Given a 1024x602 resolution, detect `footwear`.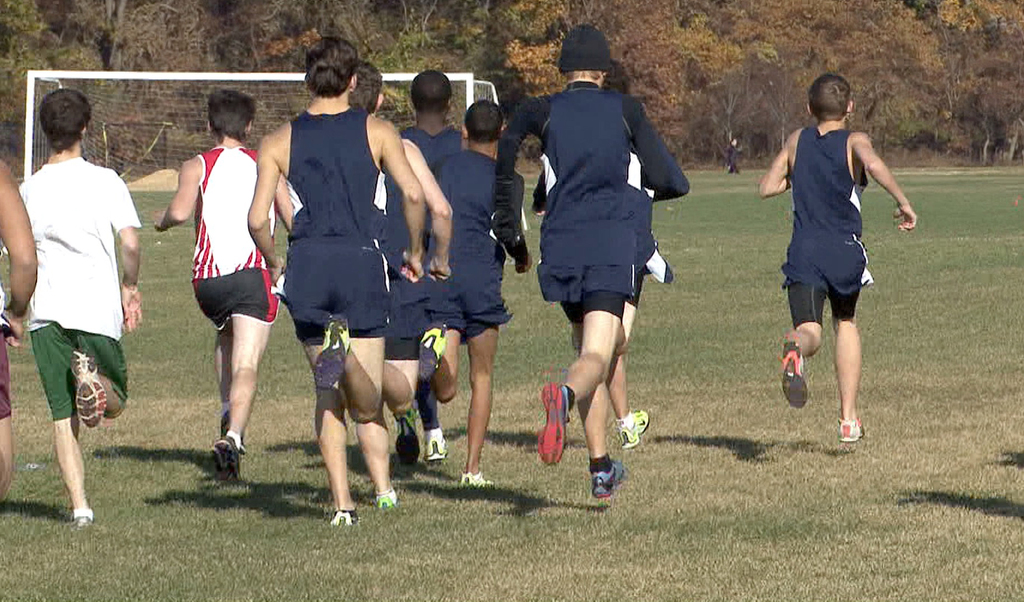
[206, 438, 243, 479].
